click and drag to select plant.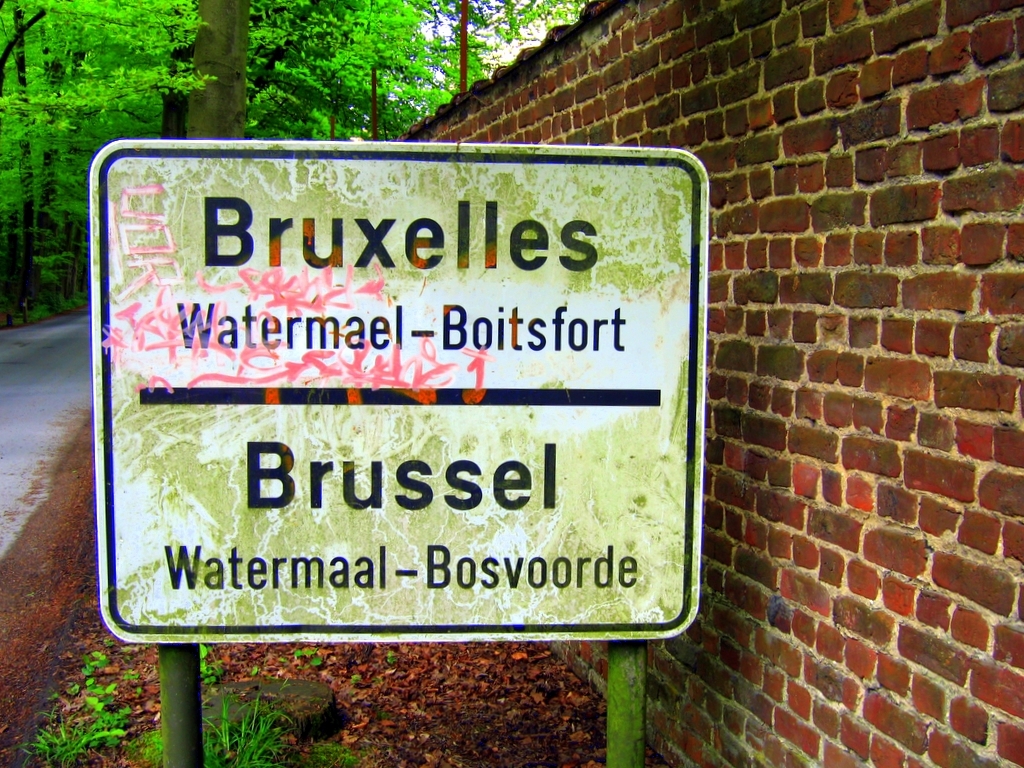
Selection: Rect(304, 728, 363, 767).
